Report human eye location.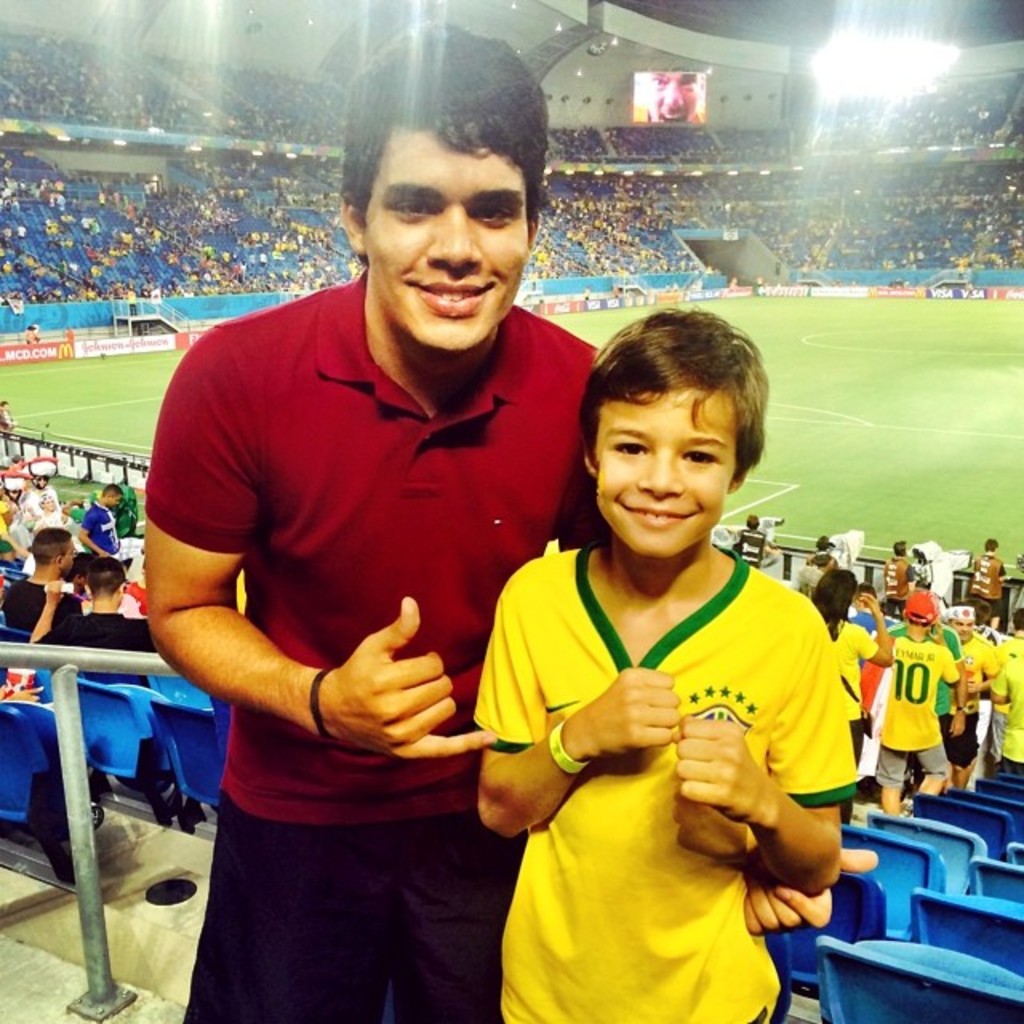
Report: (x1=650, y1=75, x2=664, y2=86).
